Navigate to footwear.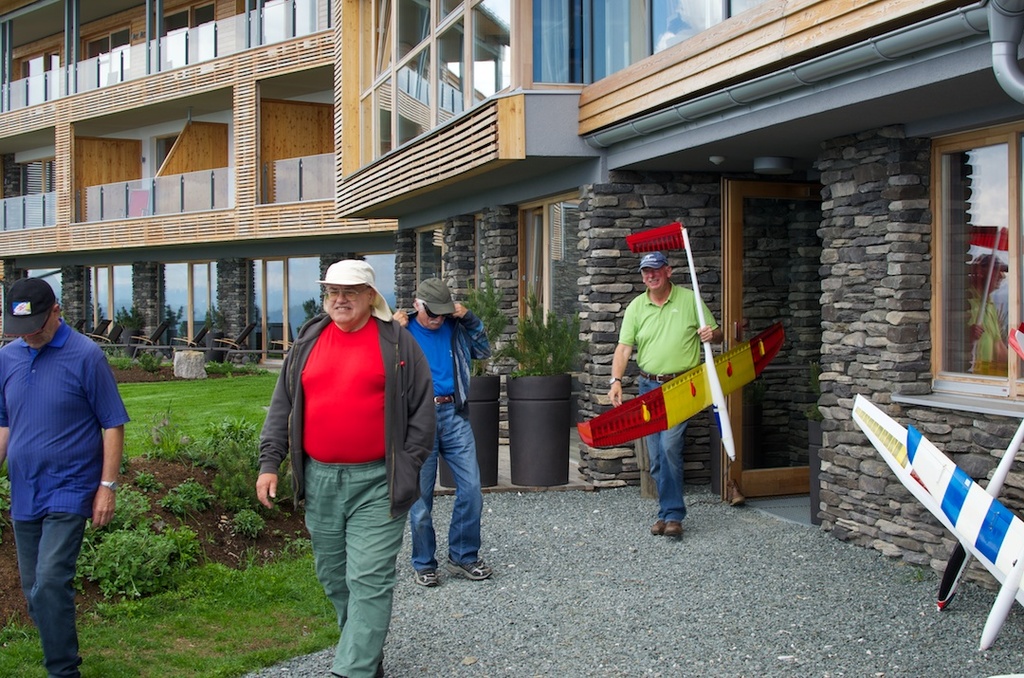
Navigation target: <bbox>647, 517, 666, 537</bbox>.
